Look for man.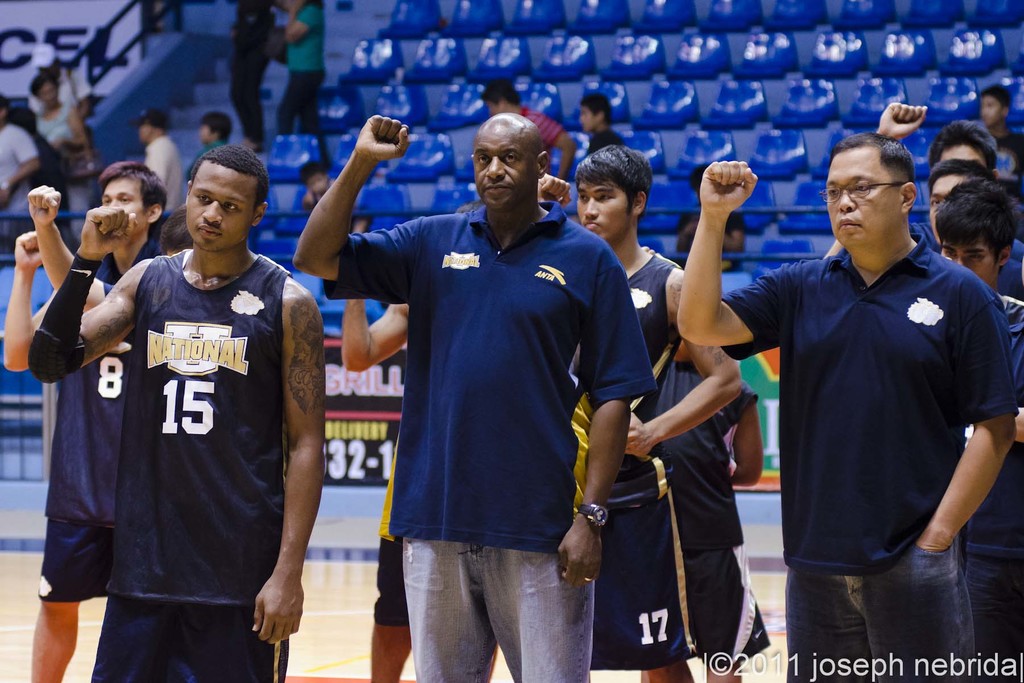
Found: (x1=475, y1=75, x2=577, y2=179).
